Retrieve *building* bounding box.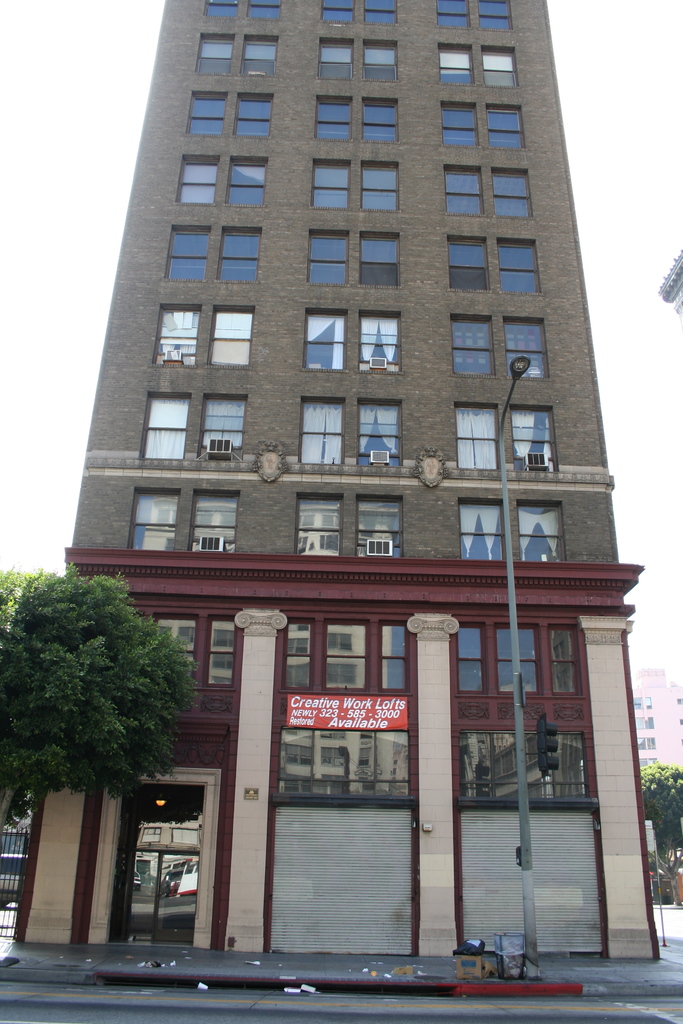
Bounding box: 631/662/682/781.
